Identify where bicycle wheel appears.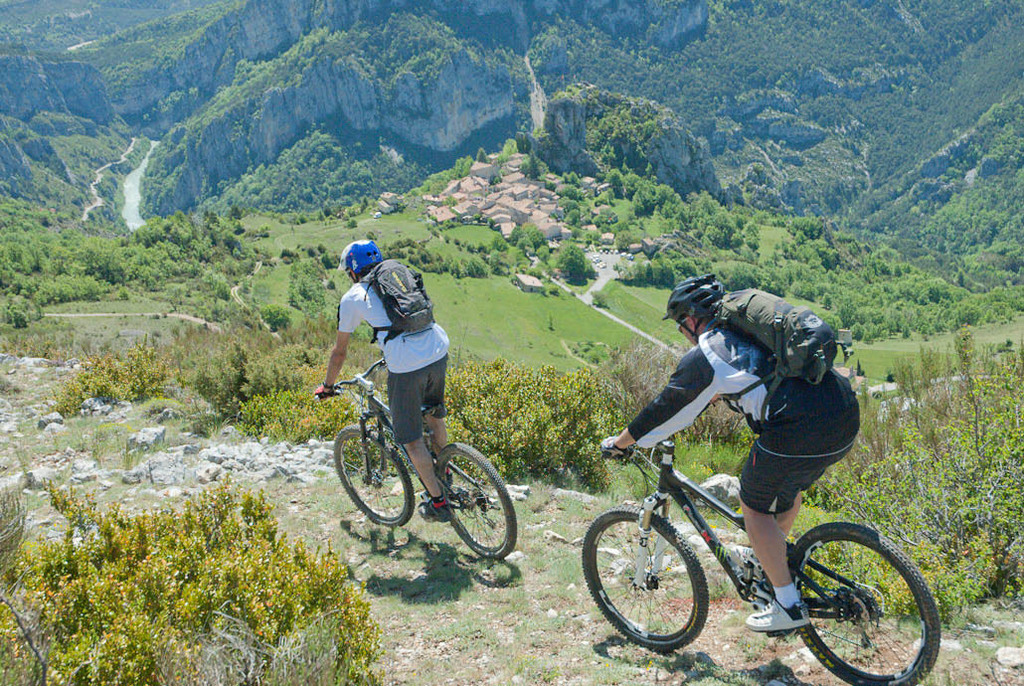
Appears at <box>347,423,404,528</box>.
